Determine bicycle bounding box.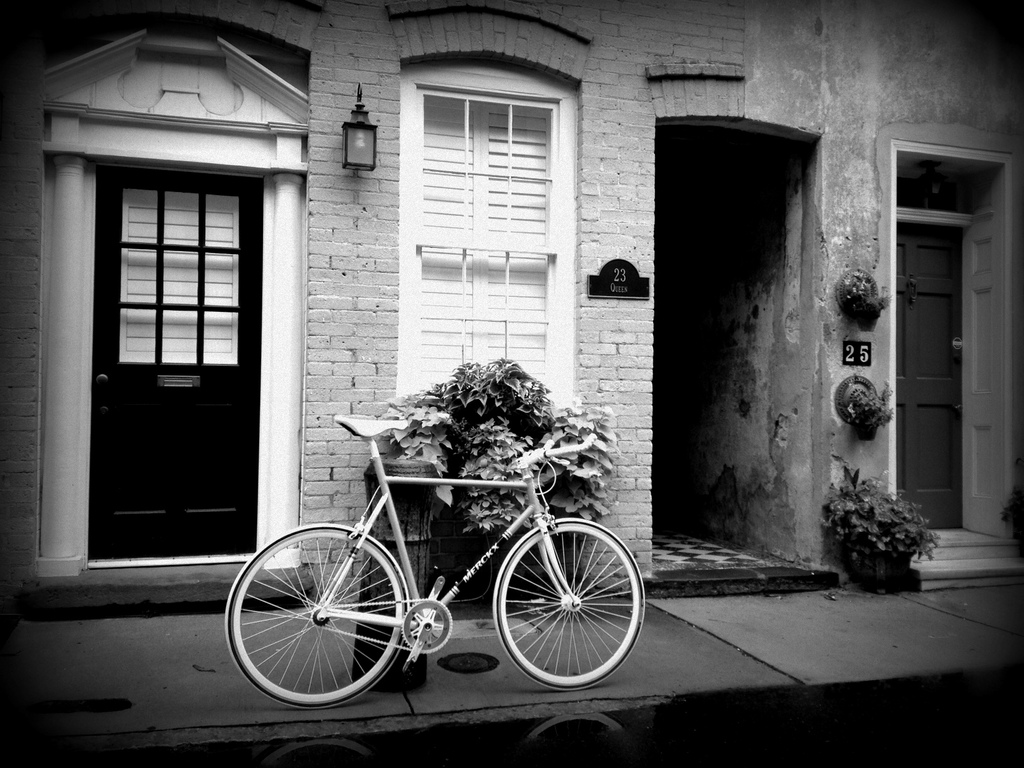
Determined: 240, 420, 650, 705.
